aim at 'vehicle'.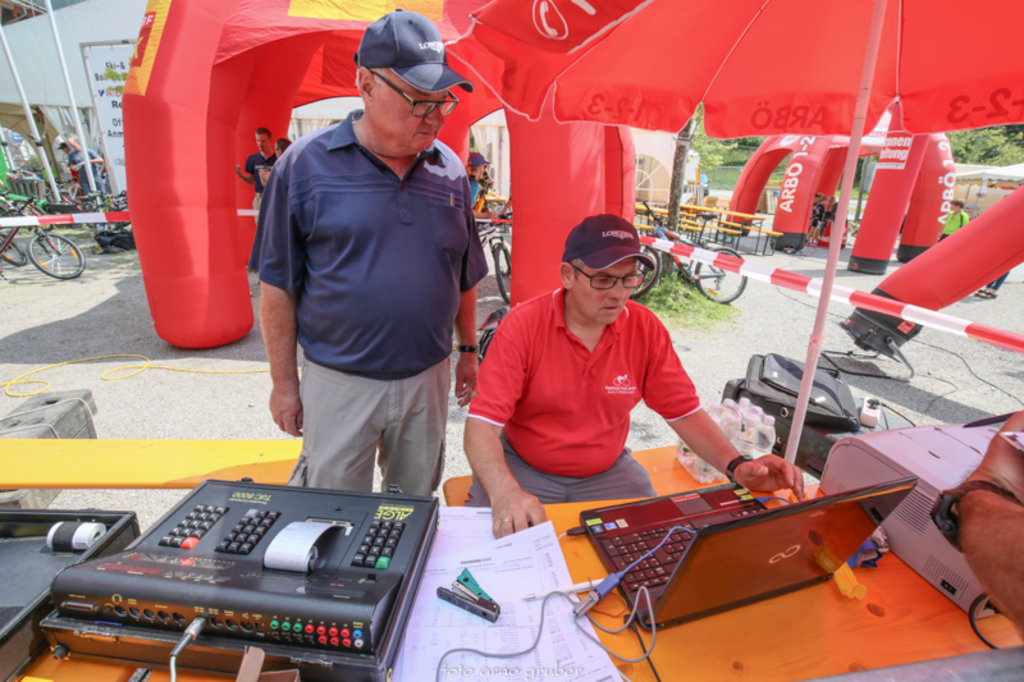
Aimed at [0, 175, 118, 299].
